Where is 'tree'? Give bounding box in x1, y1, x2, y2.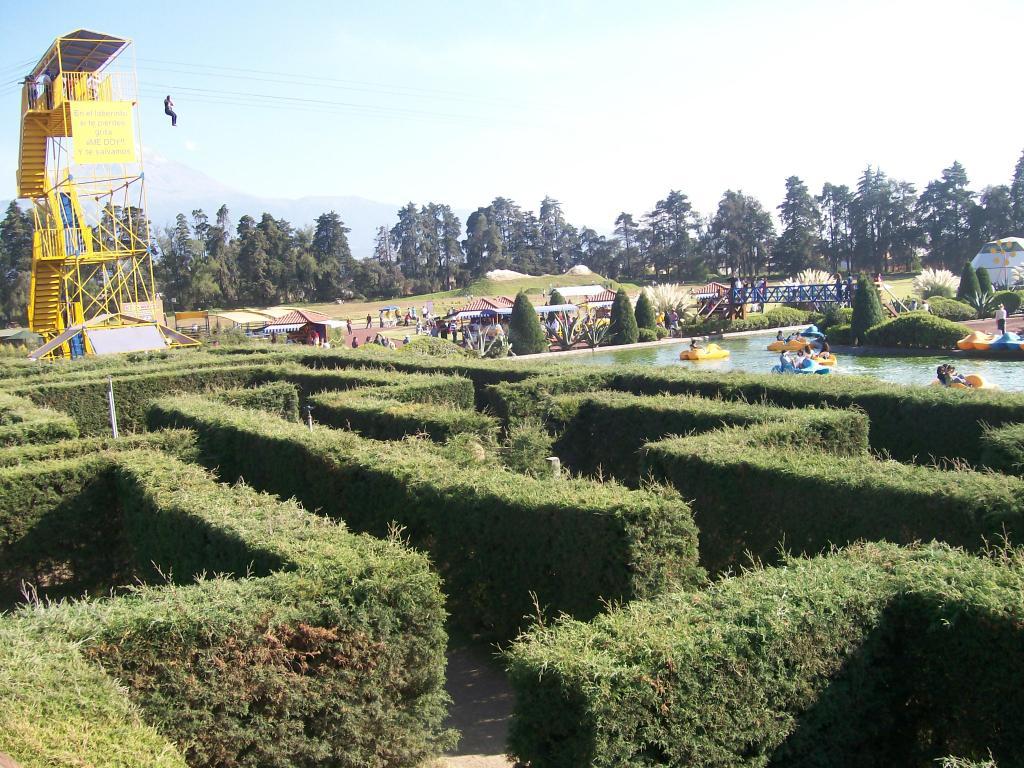
367, 222, 390, 257.
